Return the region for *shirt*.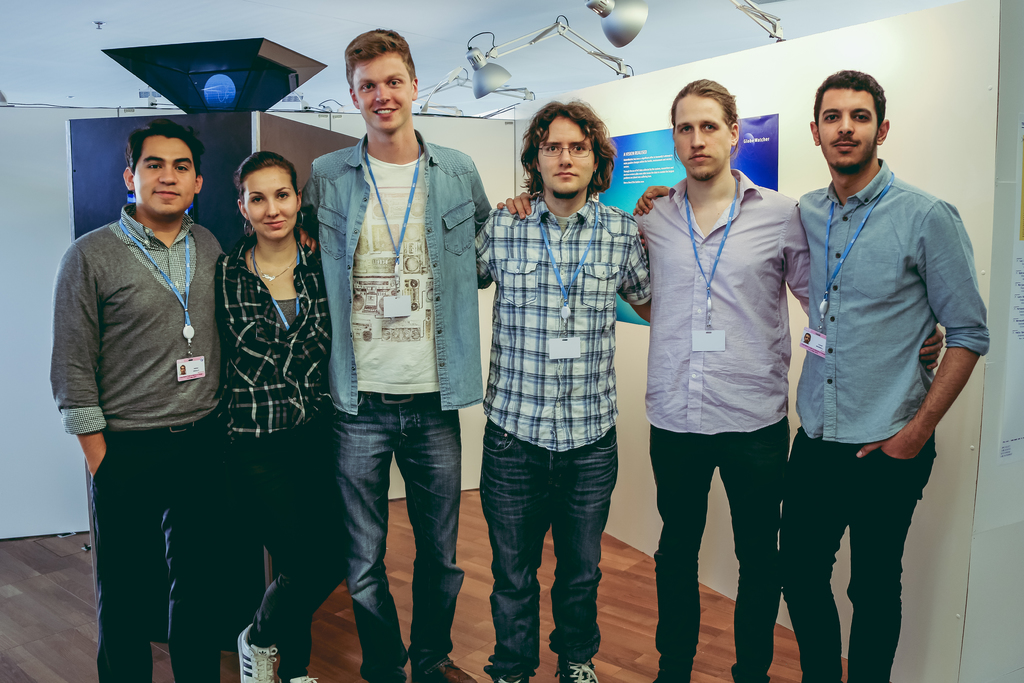
rect(625, 165, 809, 434).
